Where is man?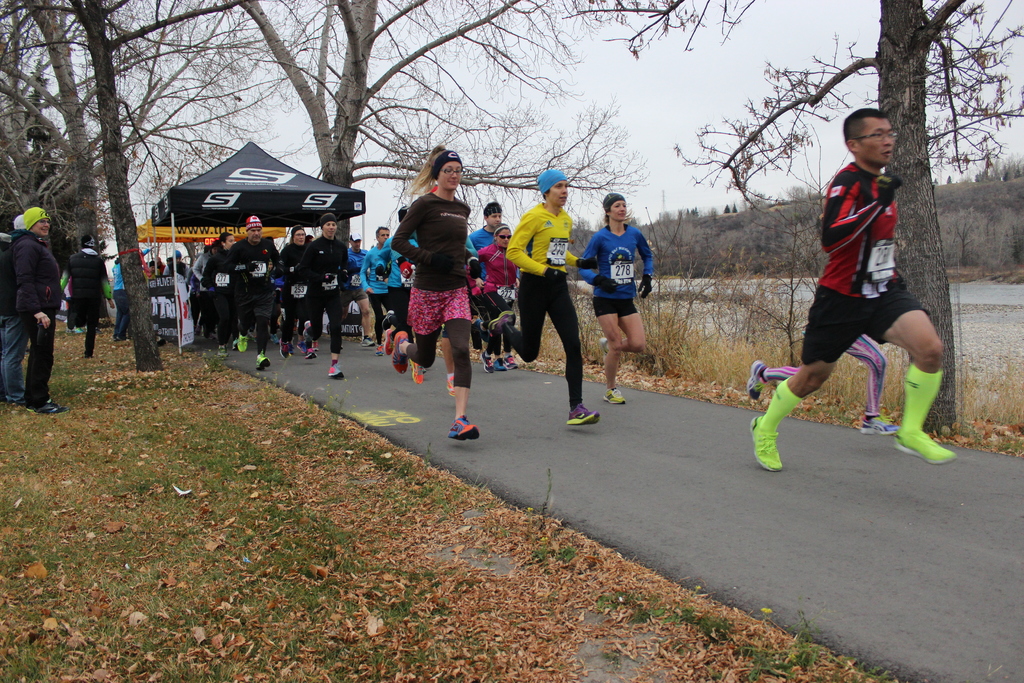
bbox=(0, 215, 33, 404).
